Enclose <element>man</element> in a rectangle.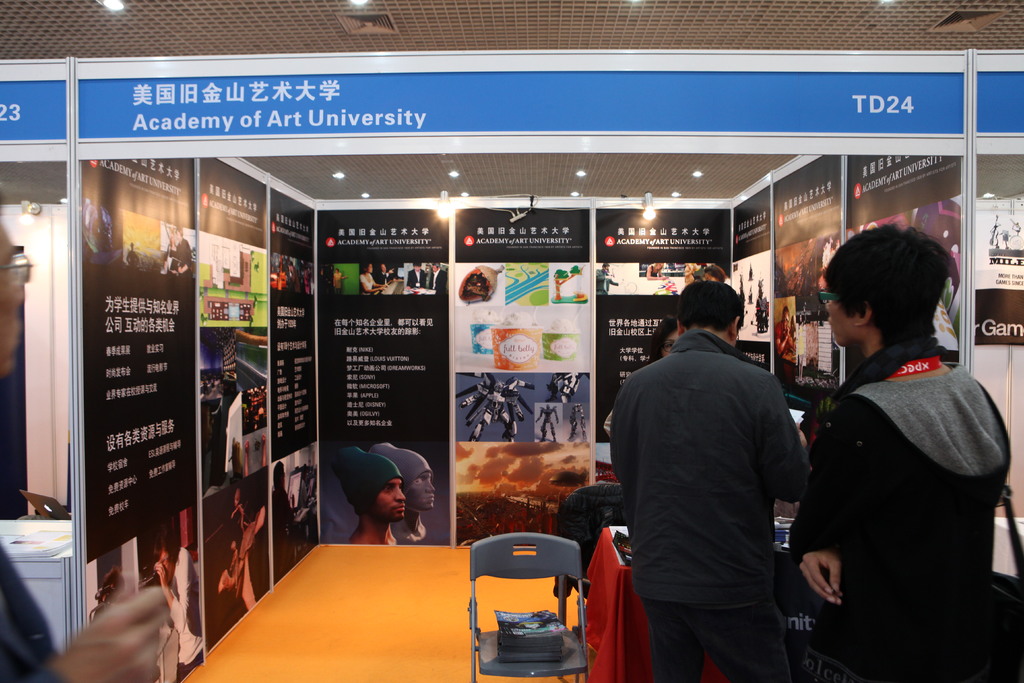
<box>405,263,428,295</box>.
